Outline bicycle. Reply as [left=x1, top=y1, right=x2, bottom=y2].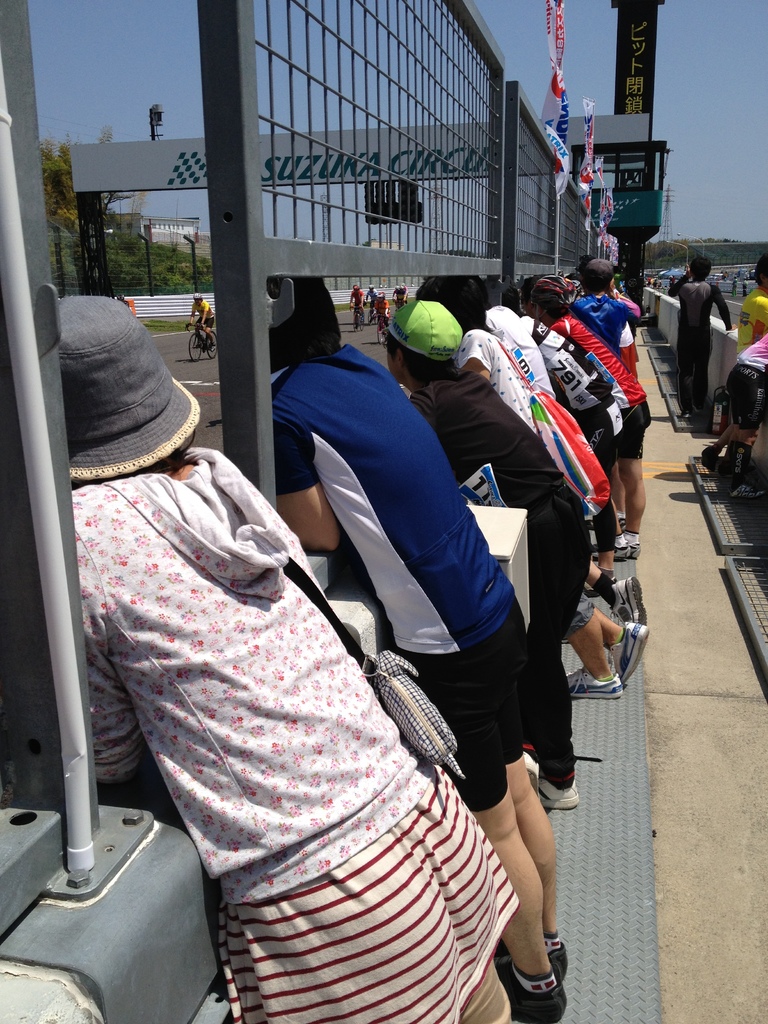
[left=348, top=303, right=365, bottom=332].
